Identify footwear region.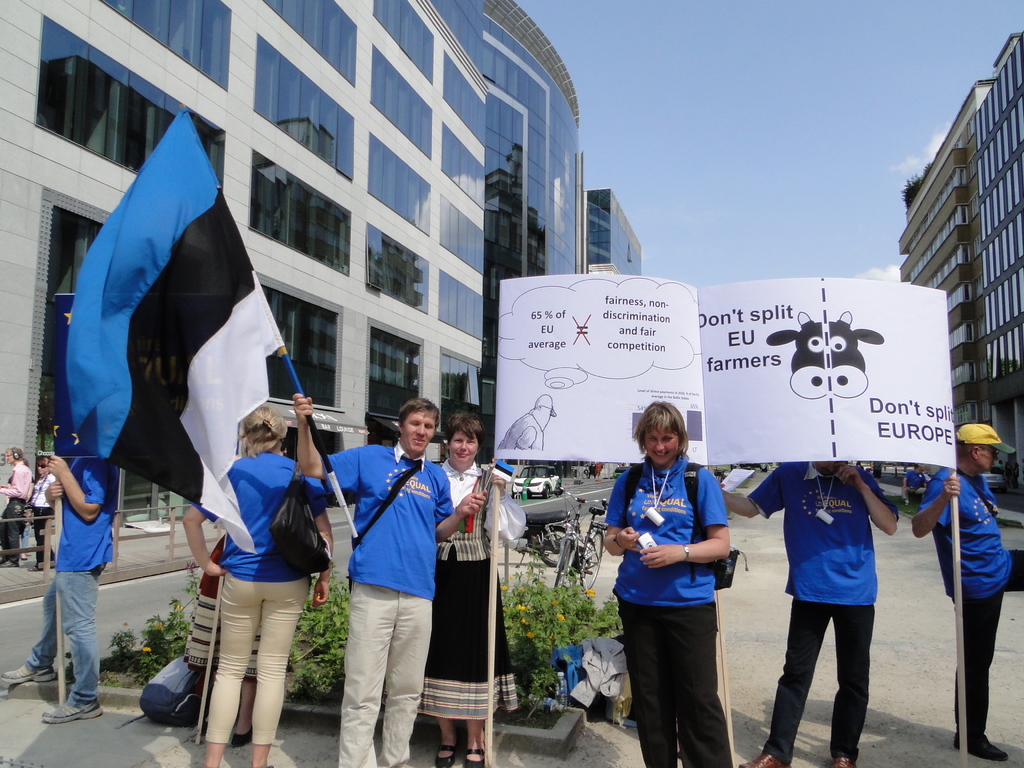
Region: 736:748:797:767.
